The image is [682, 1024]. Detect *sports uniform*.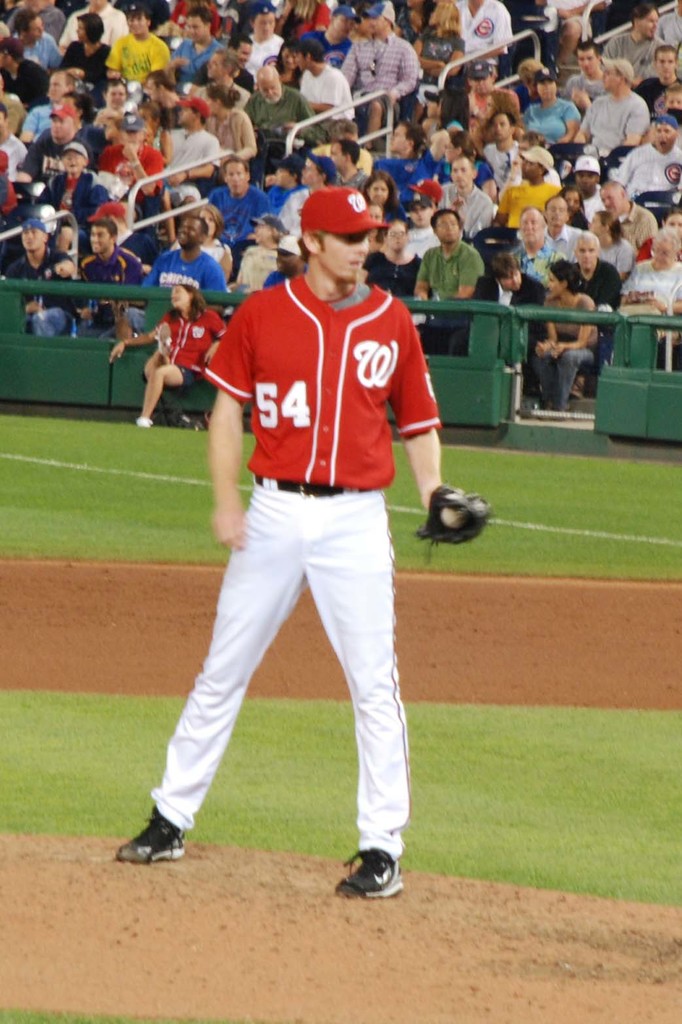
Detection: BBox(246, 88, 311, 132).
